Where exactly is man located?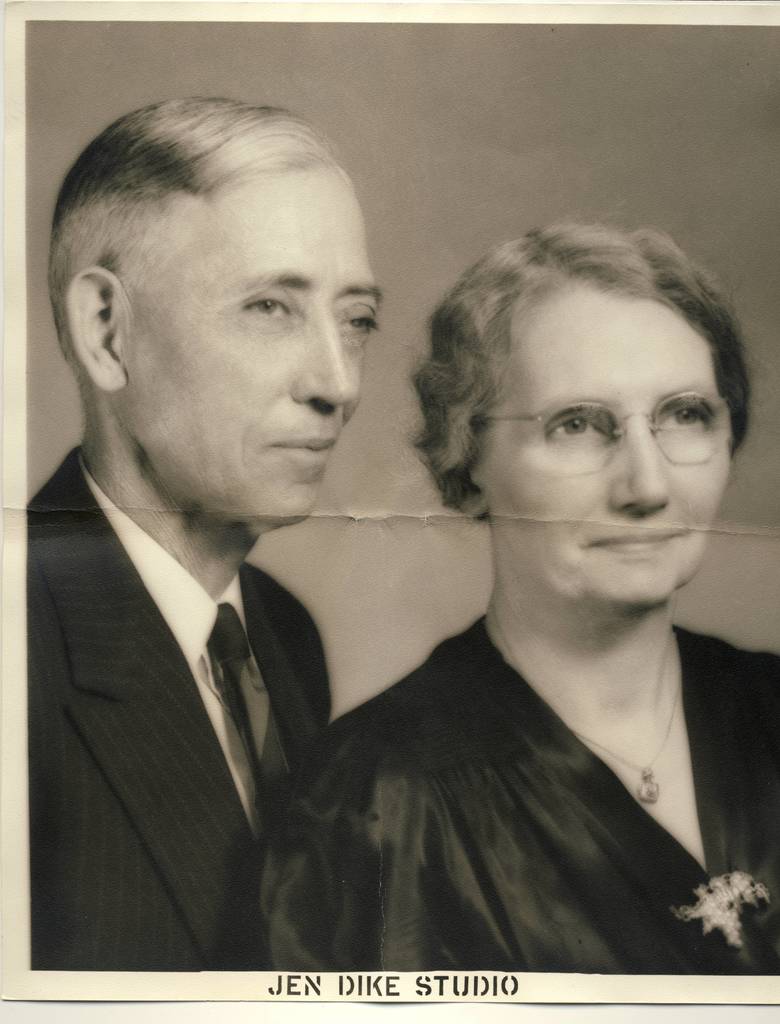
Its bounding box is [26, 91, 345, 964].
